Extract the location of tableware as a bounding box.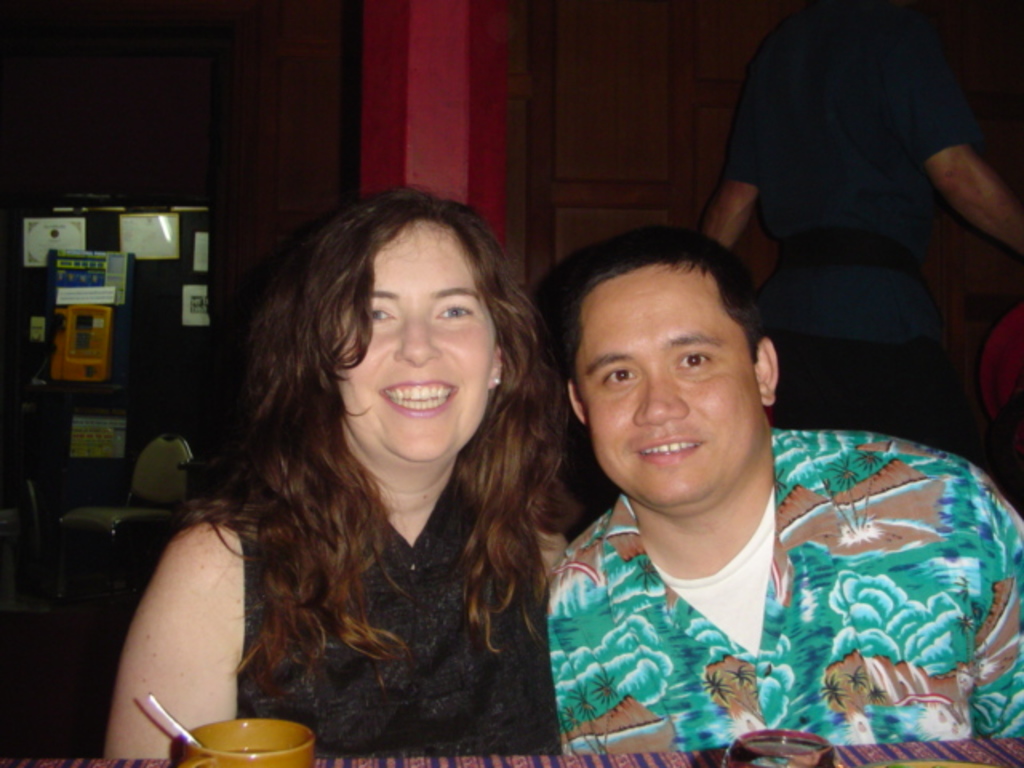
182,712,317,766.
